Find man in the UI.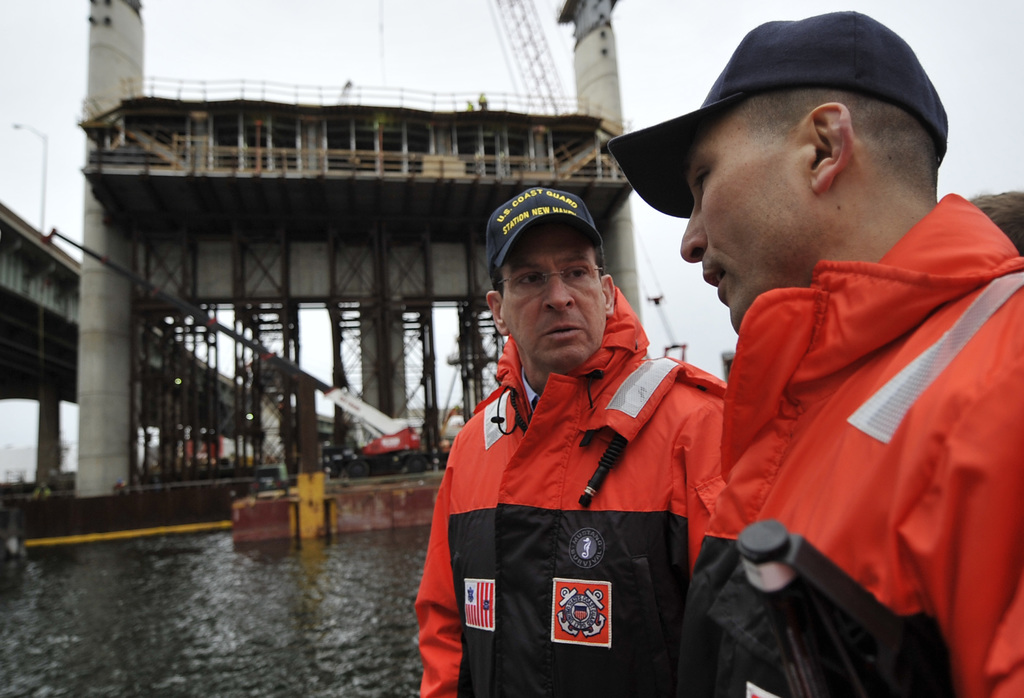
UI element at bbox=(612, 8, 1023, 697).
